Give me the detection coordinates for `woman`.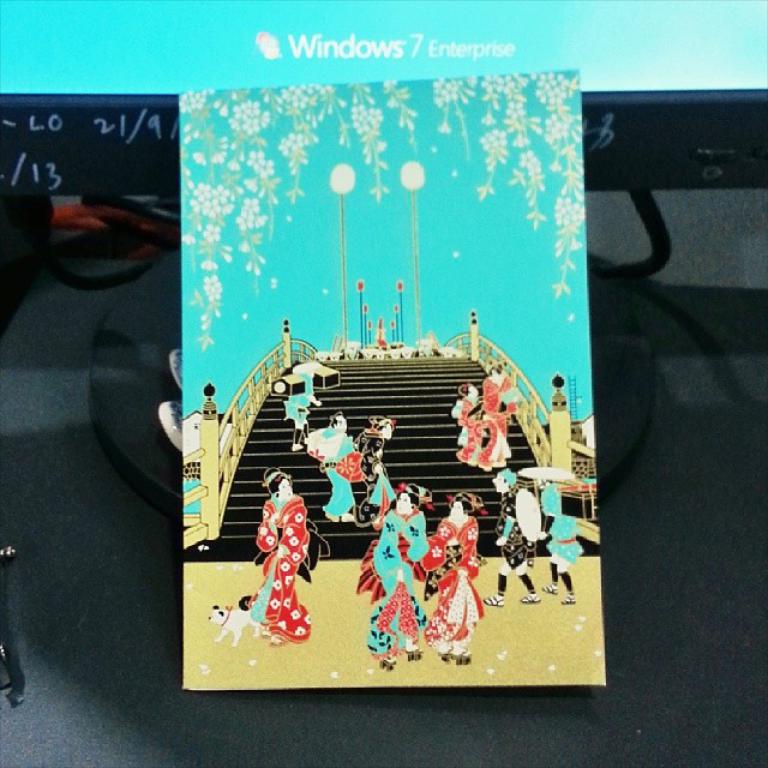
detection(245, 464, 328, 646).
